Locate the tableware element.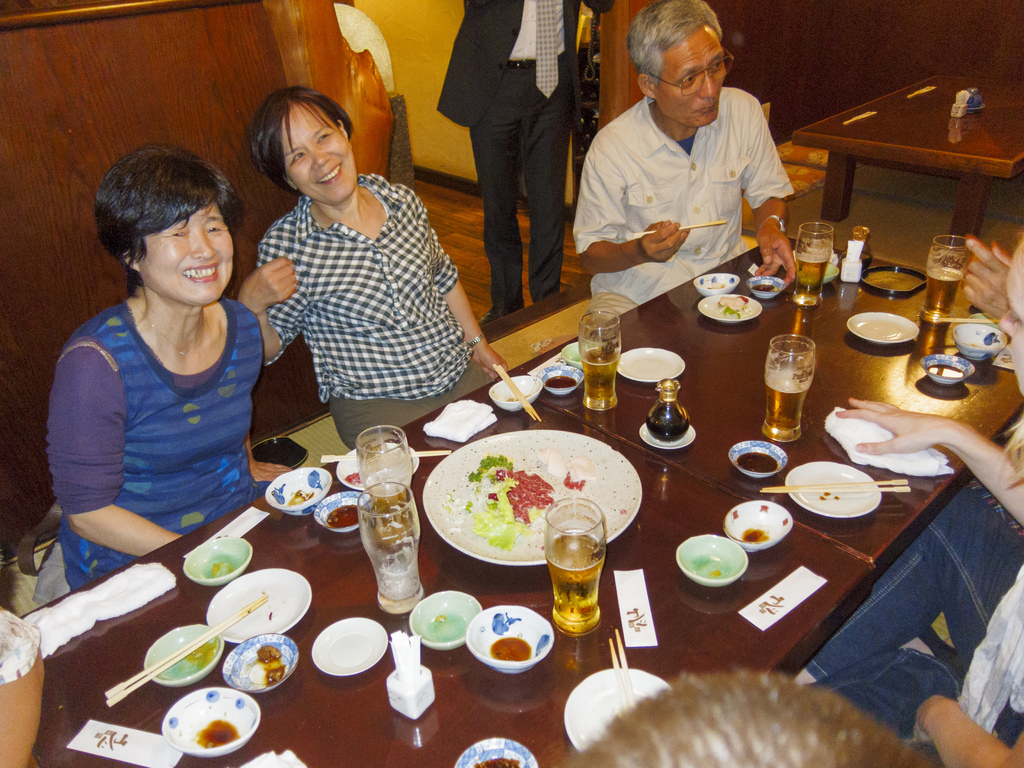
Element bbox: (x1=613, y1=346, x2=684, y2=381).
